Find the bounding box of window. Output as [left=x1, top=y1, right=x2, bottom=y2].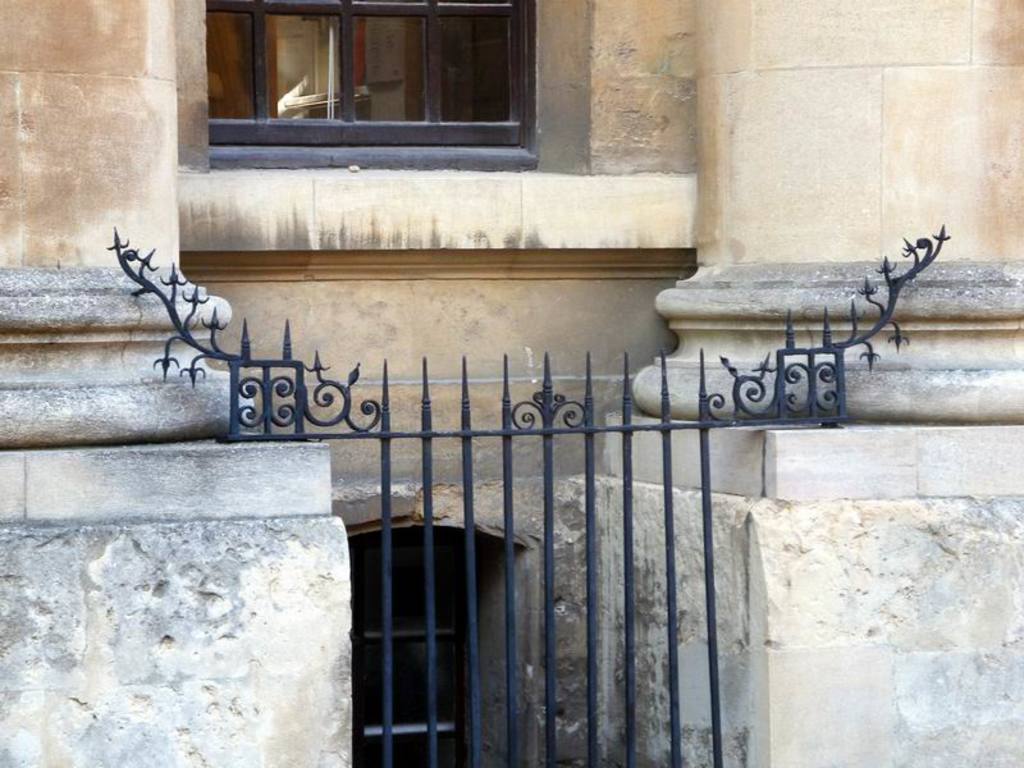
[left=184, top=0, right=554, bottom=159].
